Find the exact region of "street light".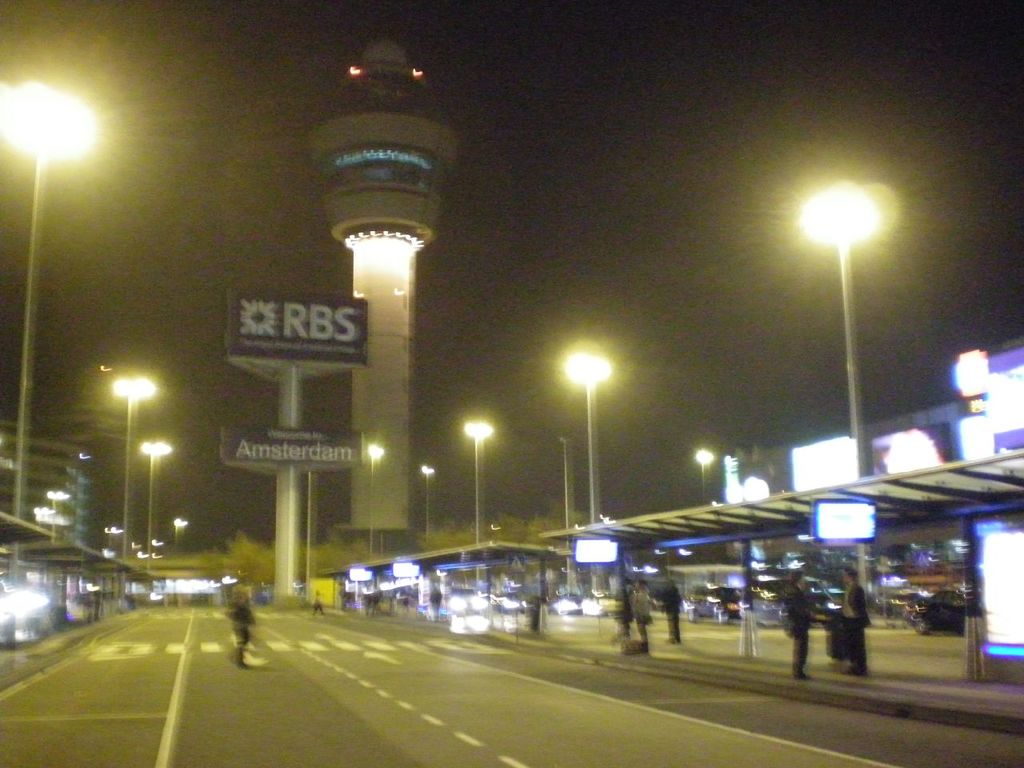
Exact region: locate(112, 374, 154, 565).
